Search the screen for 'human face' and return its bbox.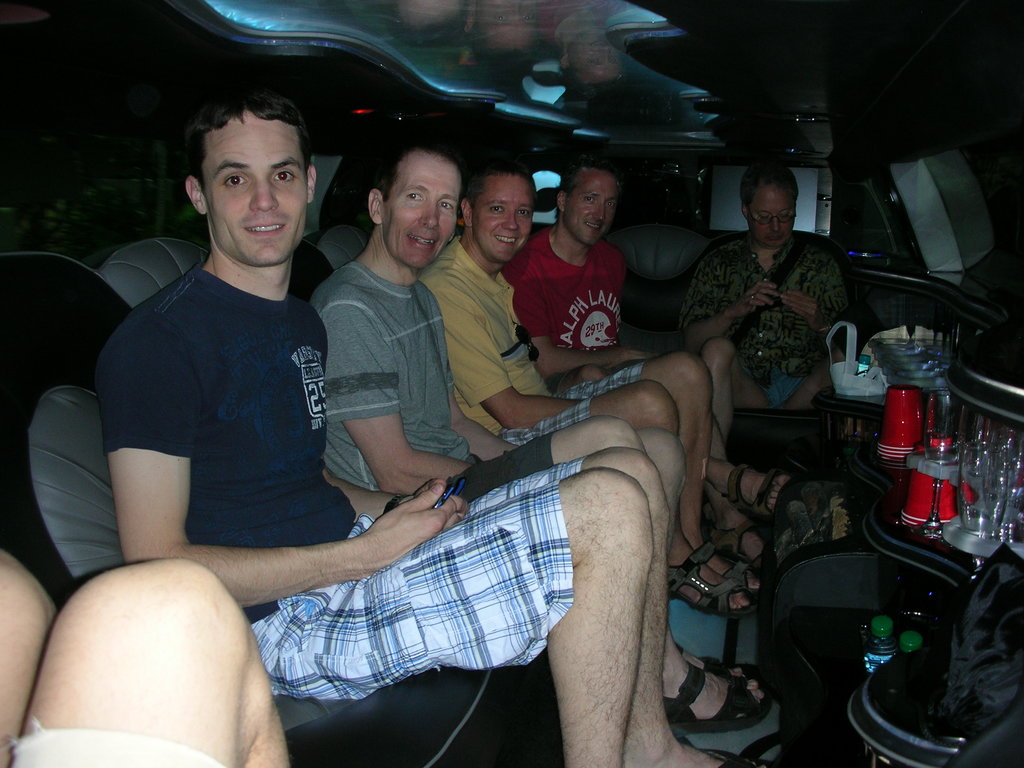
Found: (563,166,617,246).
